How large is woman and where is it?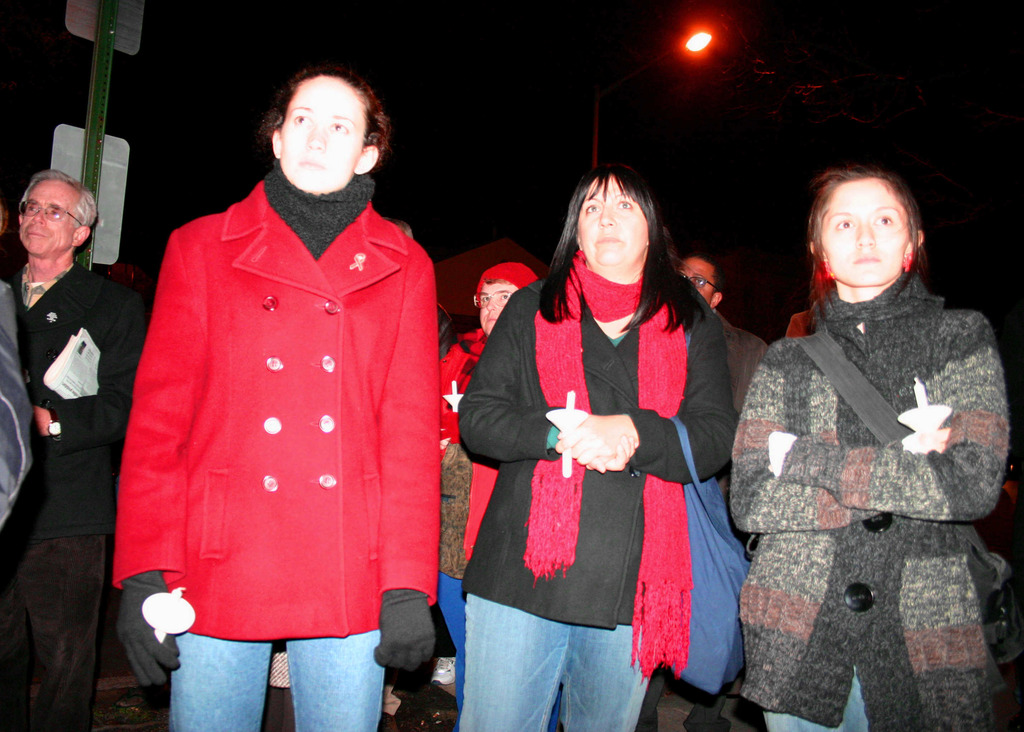
Bounding box: 468 159 726 731.
